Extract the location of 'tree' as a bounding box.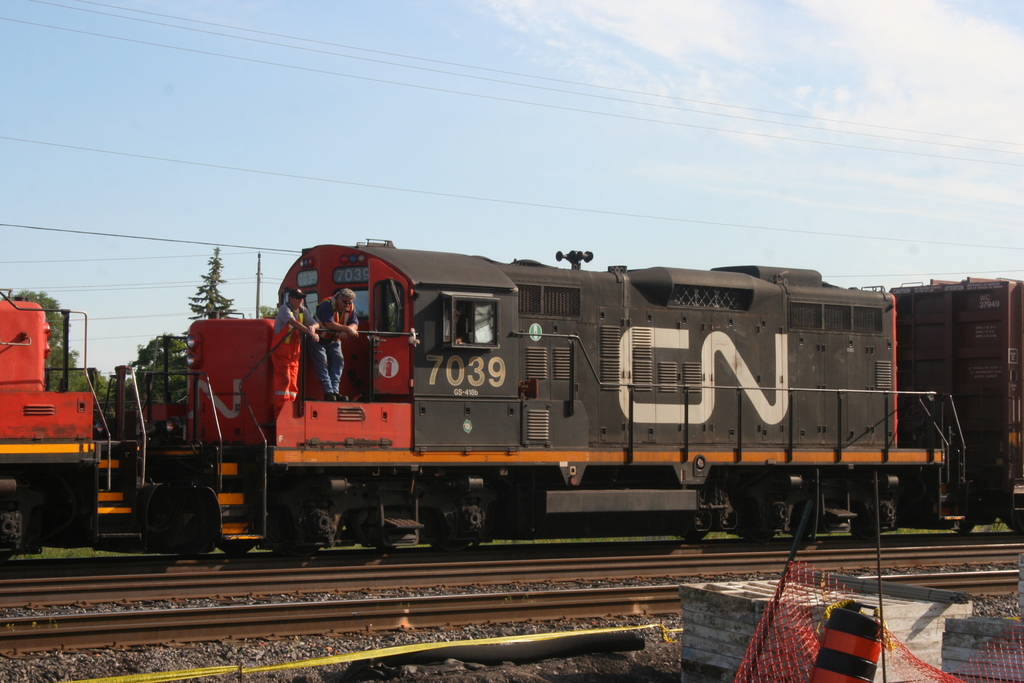
[182,248,232,335].
